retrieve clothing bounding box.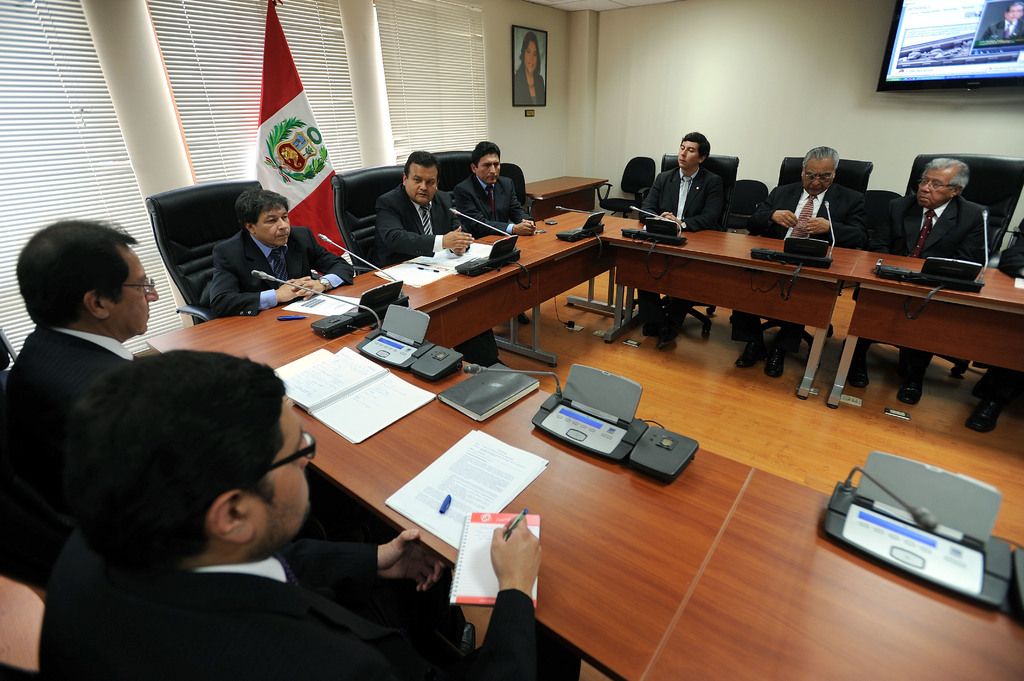
Bounding box: (867,192,991,271).
